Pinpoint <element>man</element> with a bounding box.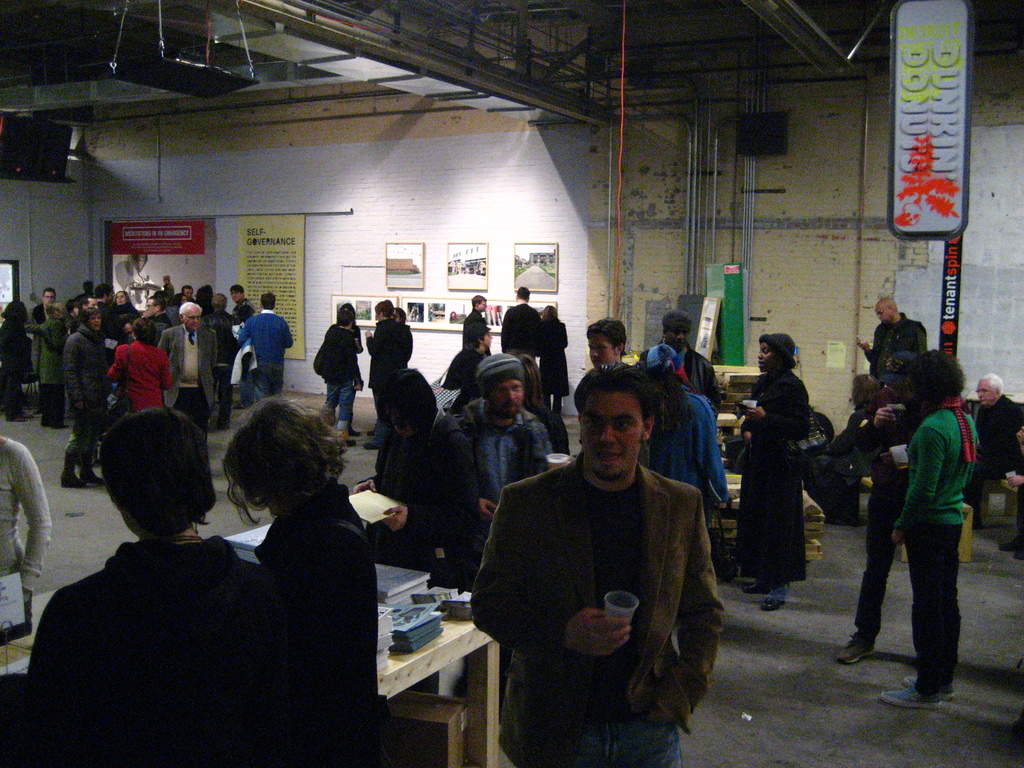
left=426, top=348, right=562, bottom=569.
